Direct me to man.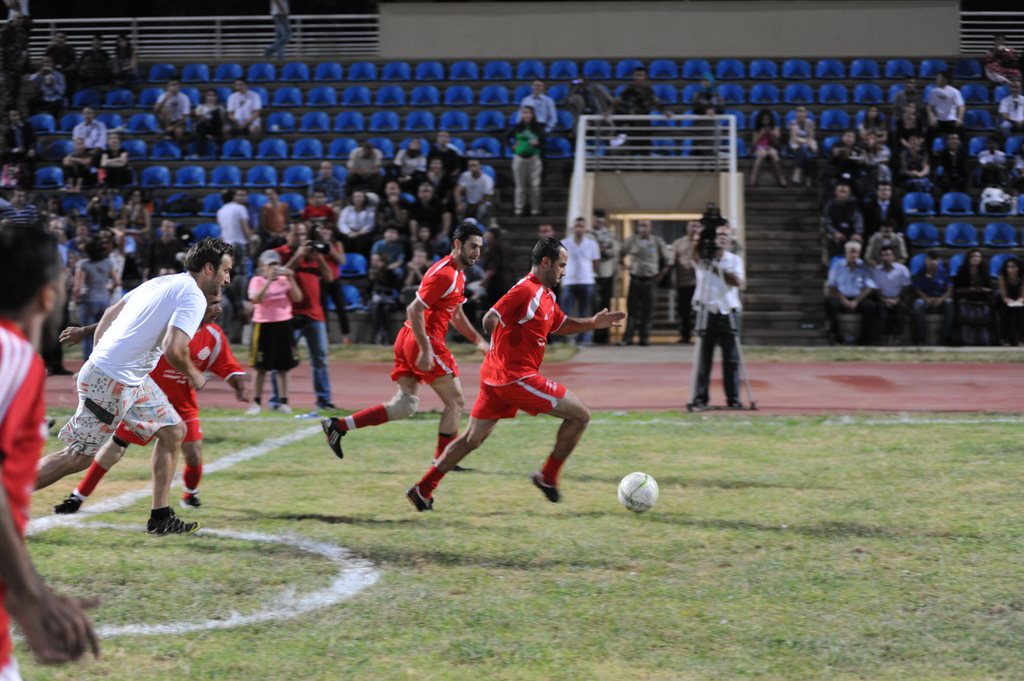
Direction: (x1=33, y1=236, x2=232, y2=536).
